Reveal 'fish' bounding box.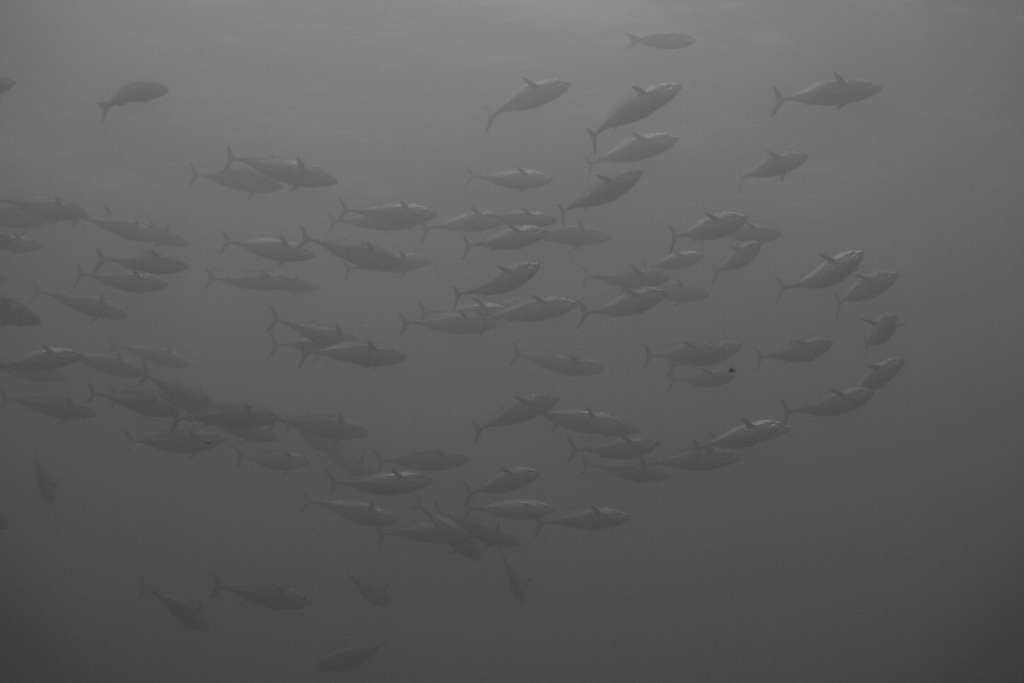
Revealed: (203,265,320,288).
